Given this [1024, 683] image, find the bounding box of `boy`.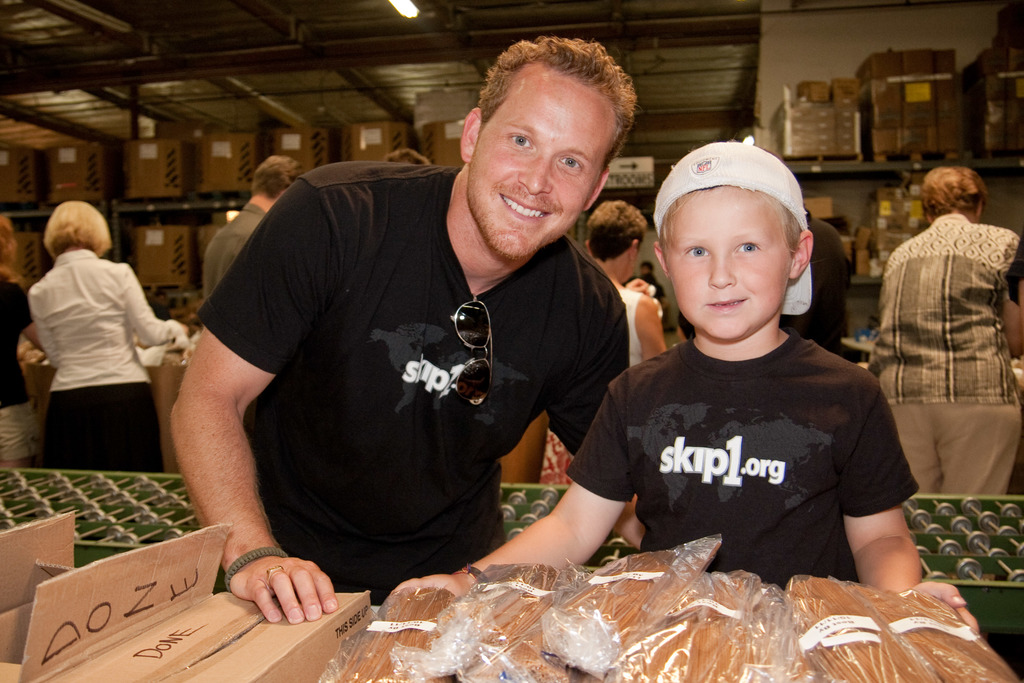
crop(390, 142, 978, 641).
